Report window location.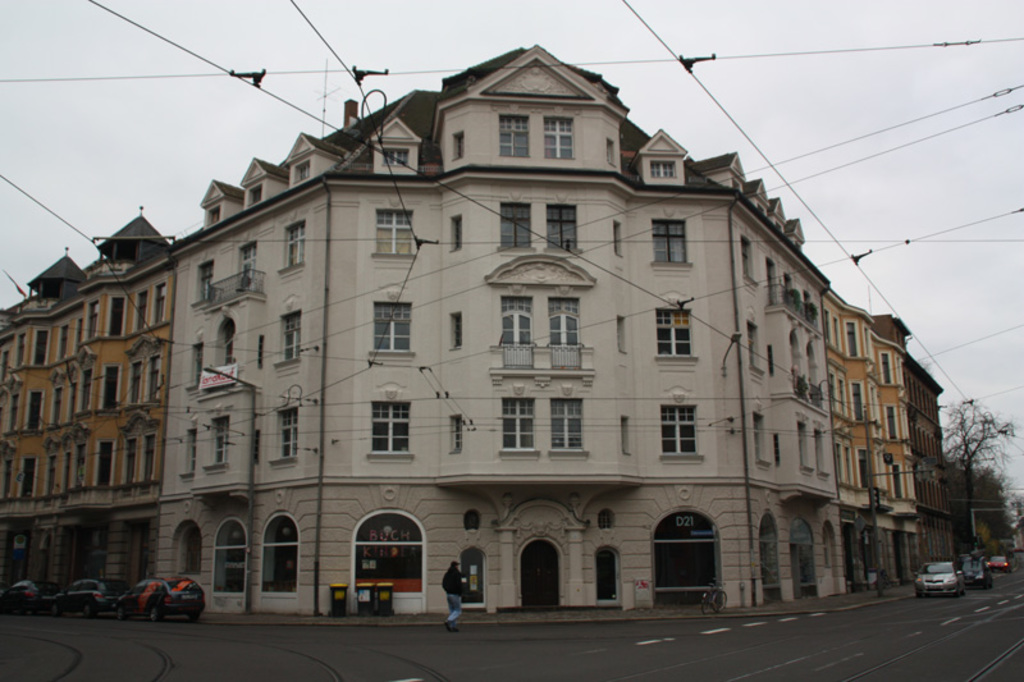
Report: box=[179, 426, 200, 479].
